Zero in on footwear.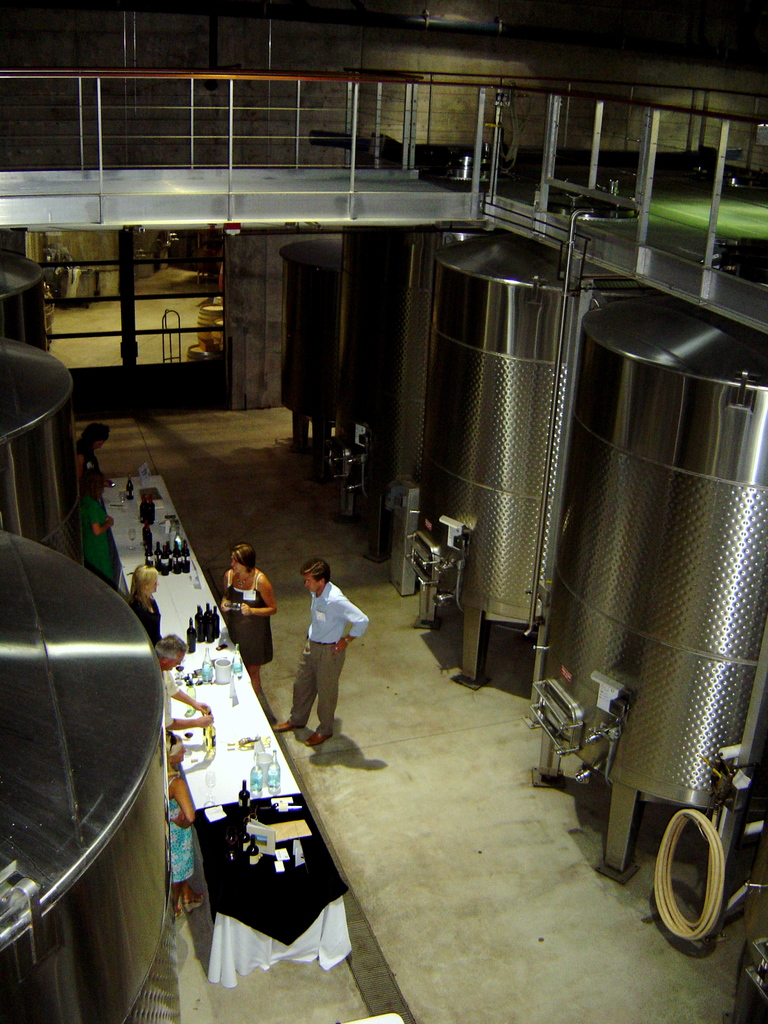
Zeroed in: [308, 727, 333, 749].
